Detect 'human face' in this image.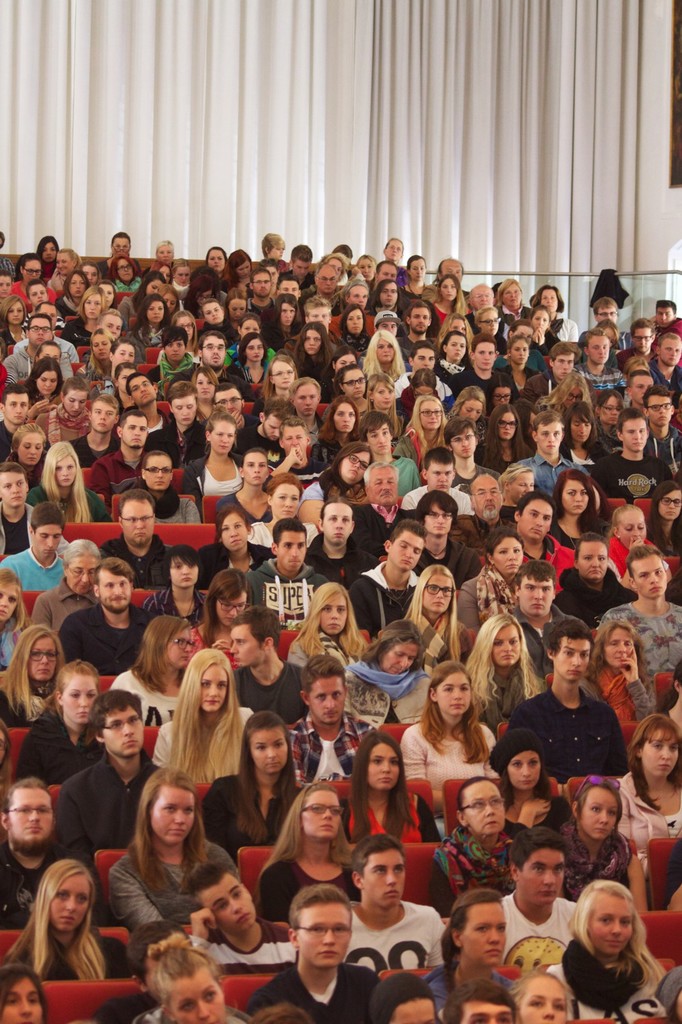
Detection: bbox=[513, 319, 533, 342].
